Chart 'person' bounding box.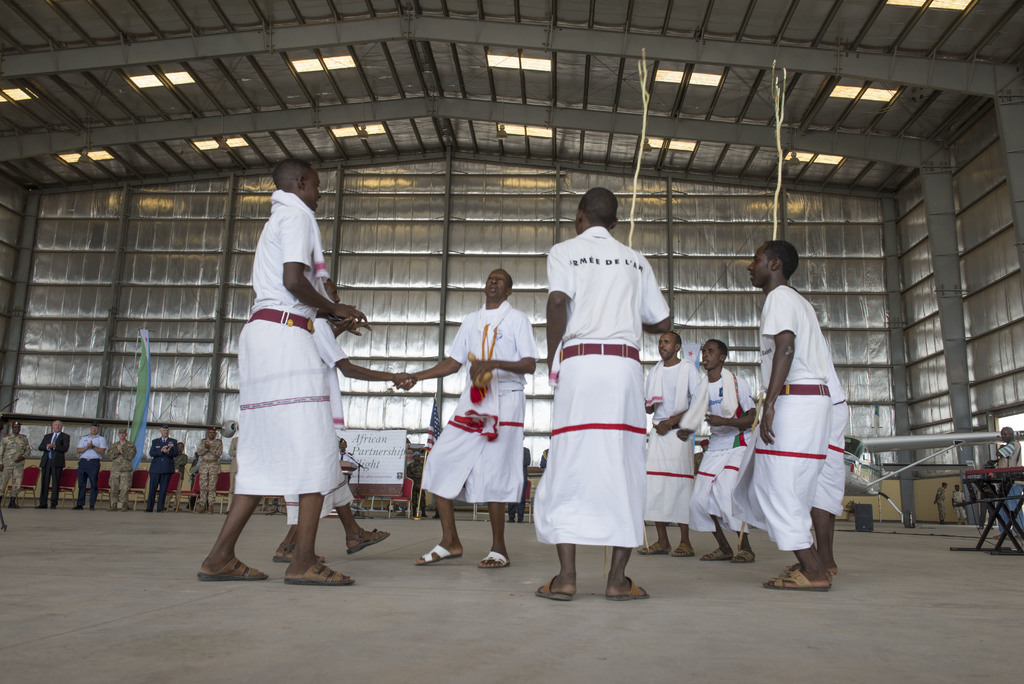
Charted: Rect(147, 423, 175, 510).
